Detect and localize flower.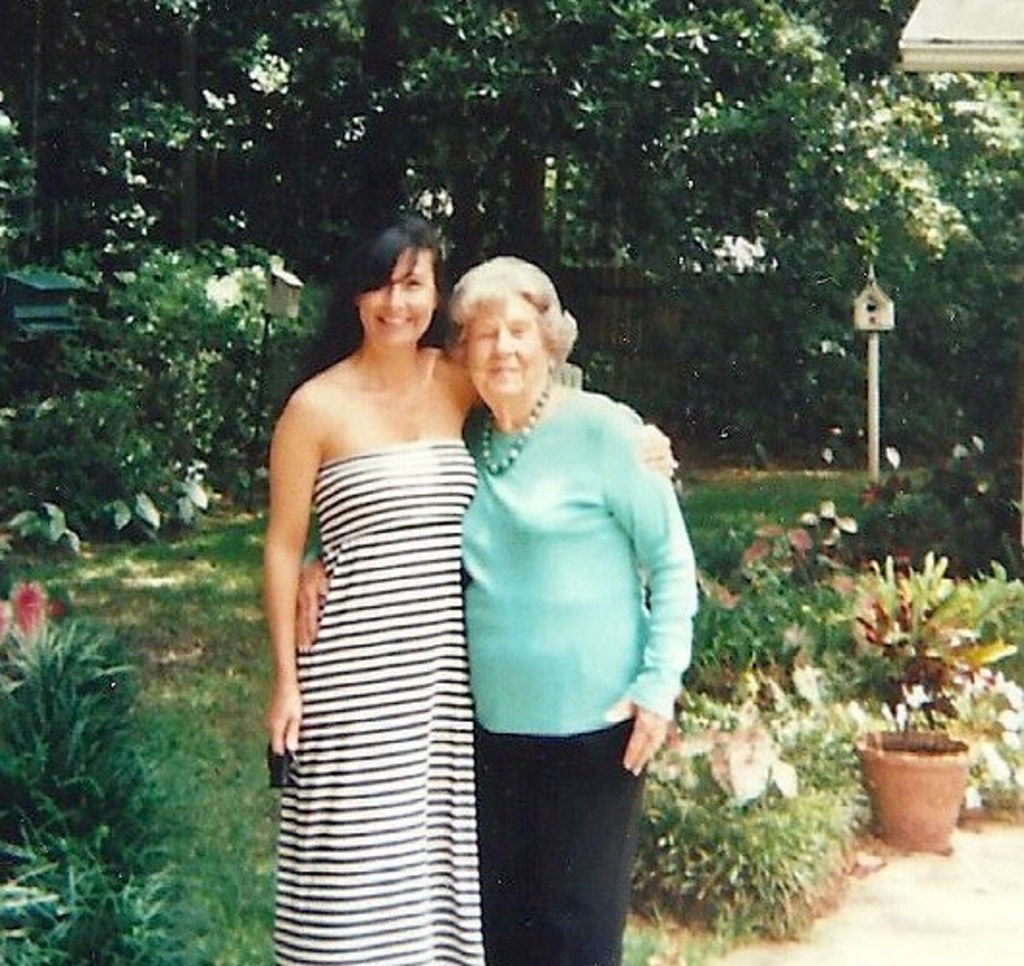
Localized at (2, 573, 58, 629).
